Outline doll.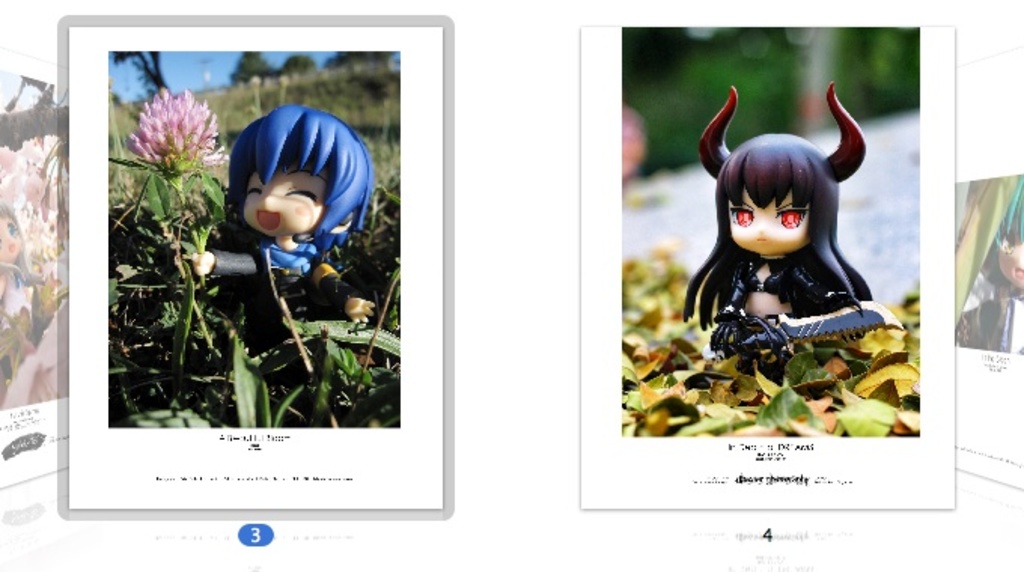
Outline: box(687, 83, 907, 385).
